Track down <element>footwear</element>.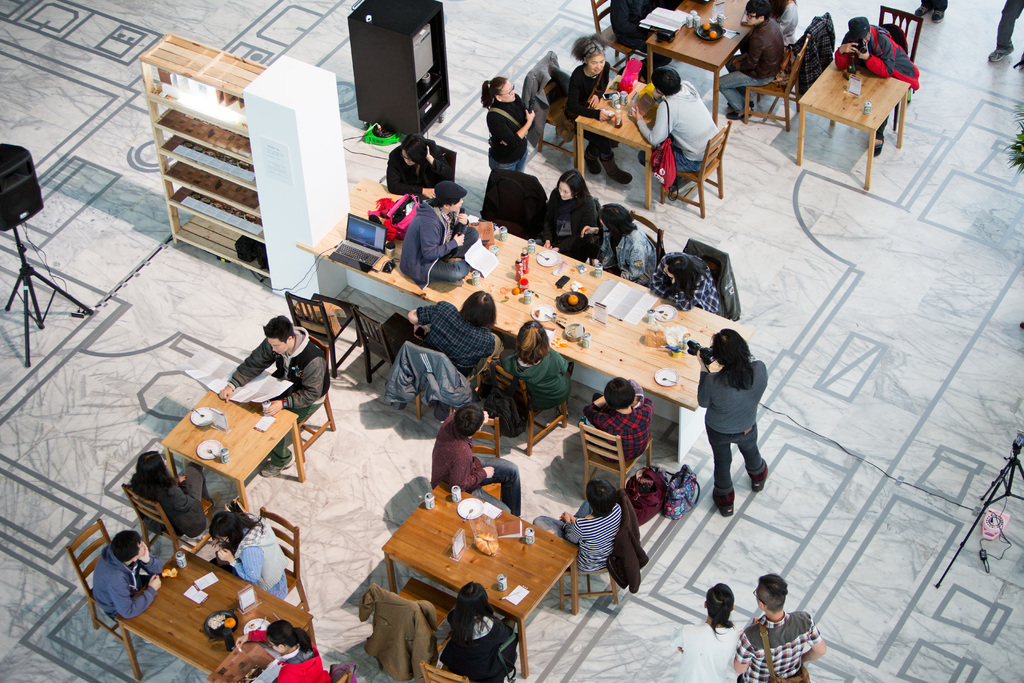
Tracked to left=868, top=142, right=883, bottom=154.
